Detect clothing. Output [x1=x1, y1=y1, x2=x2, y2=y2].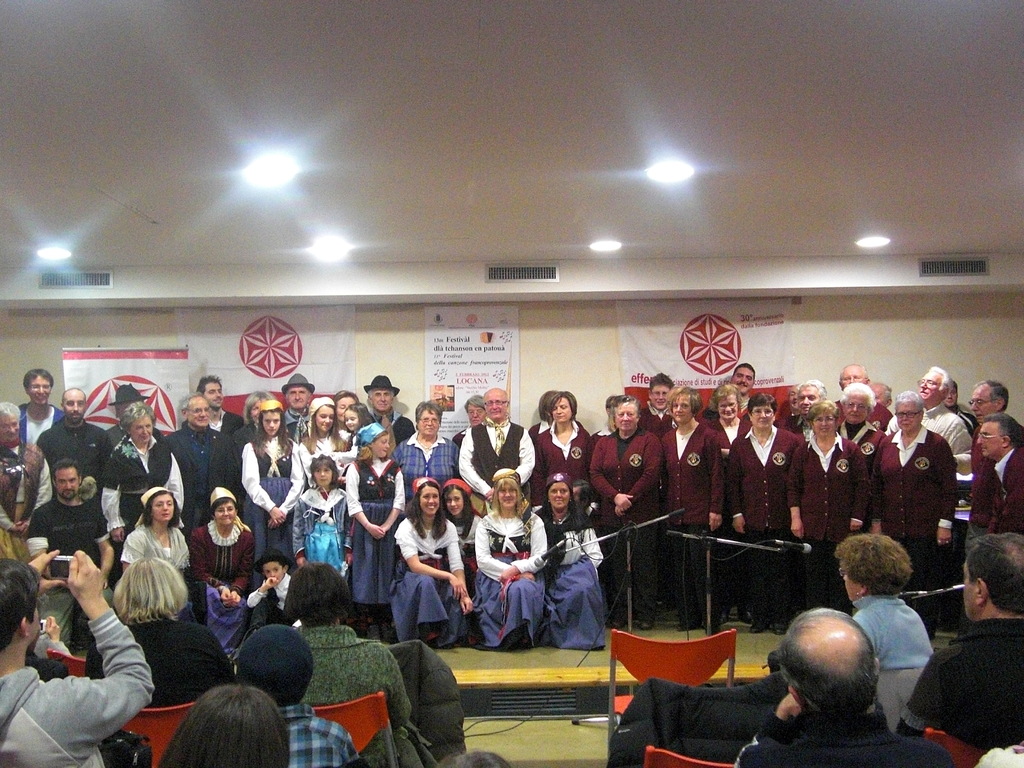
[x1=21, y1=510, x2=138, y2=752].
